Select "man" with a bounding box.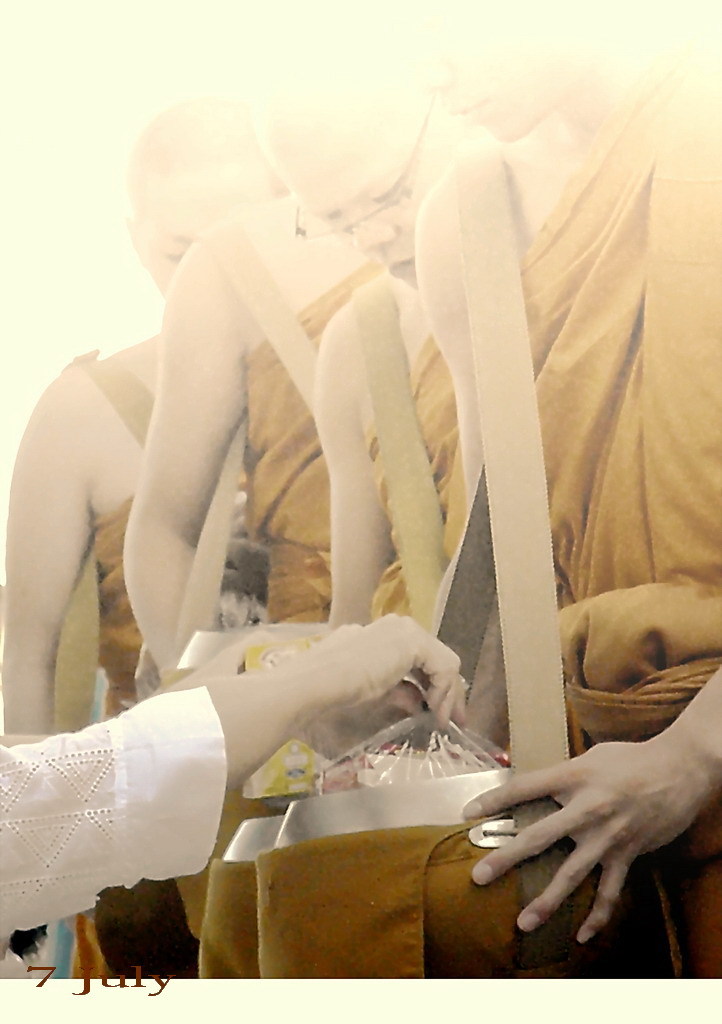
rect(0, 612, 470, 935).
